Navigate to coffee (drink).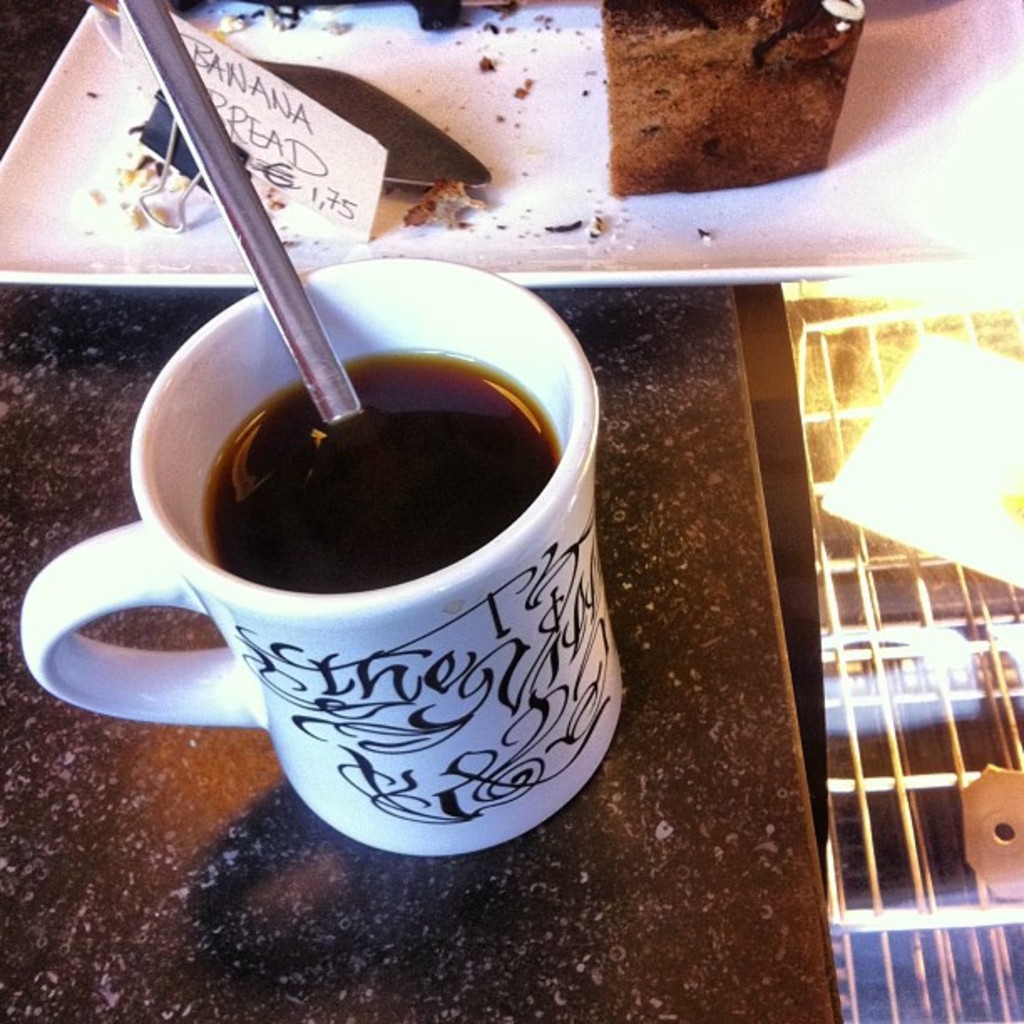
Navigation target: 202/345/569/589.
